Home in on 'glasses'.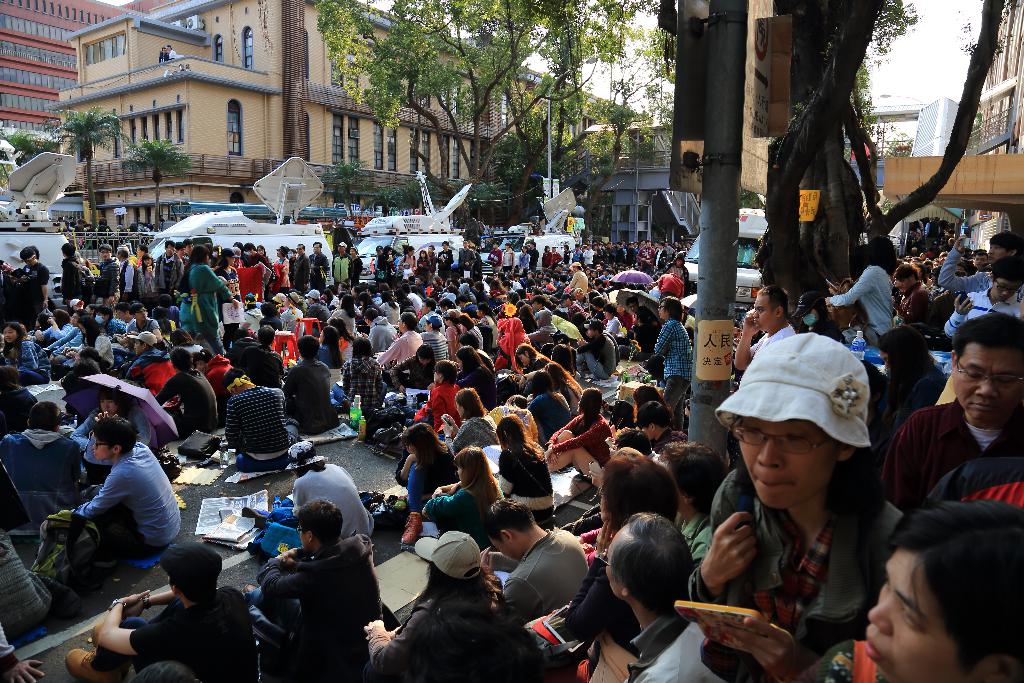
Homed in at (x1=92, y1=437, x2=122, y2=449).
